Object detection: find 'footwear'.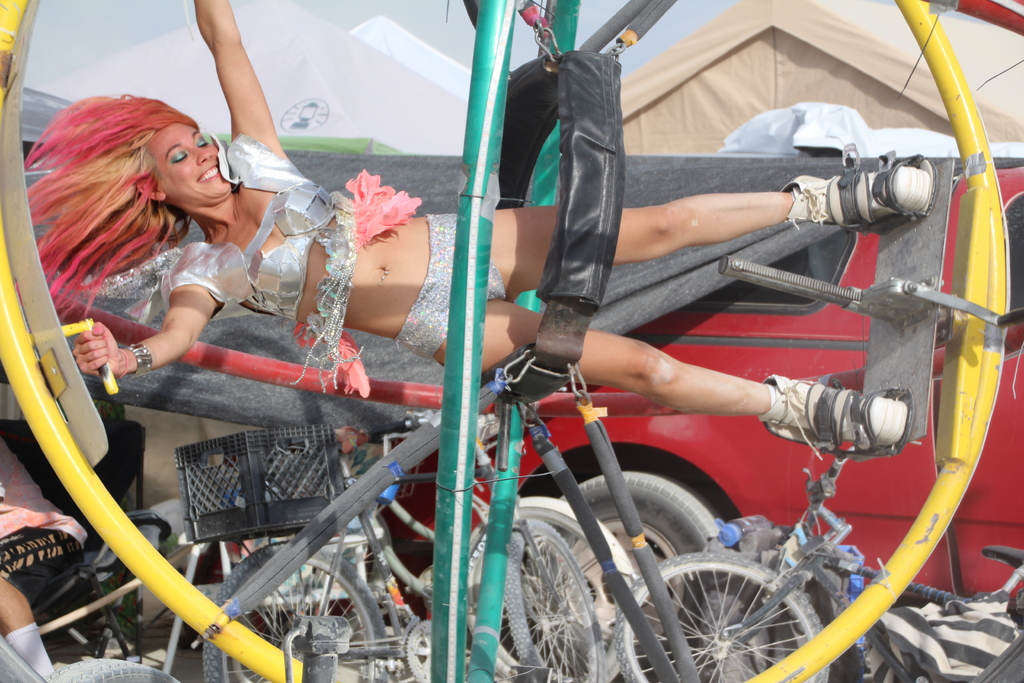
<region>791, 176, 931, 232</region>.
